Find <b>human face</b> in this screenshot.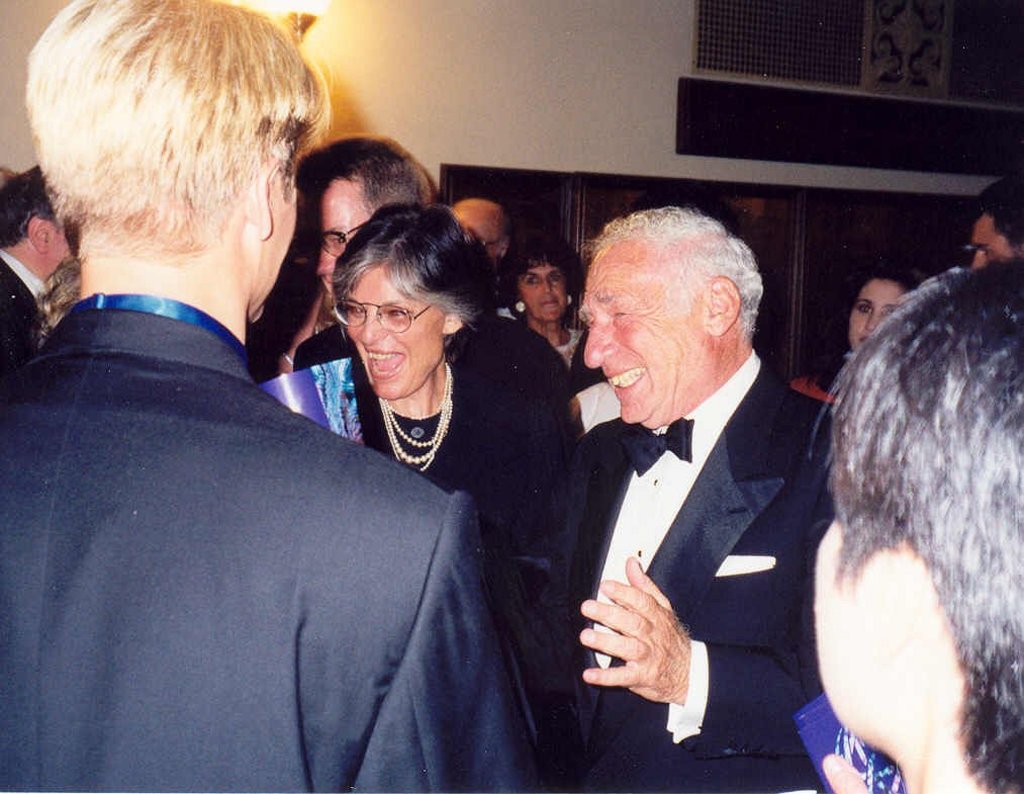
The bounding box for <b>human face</b> is box=[513, 255, 568, 320].
